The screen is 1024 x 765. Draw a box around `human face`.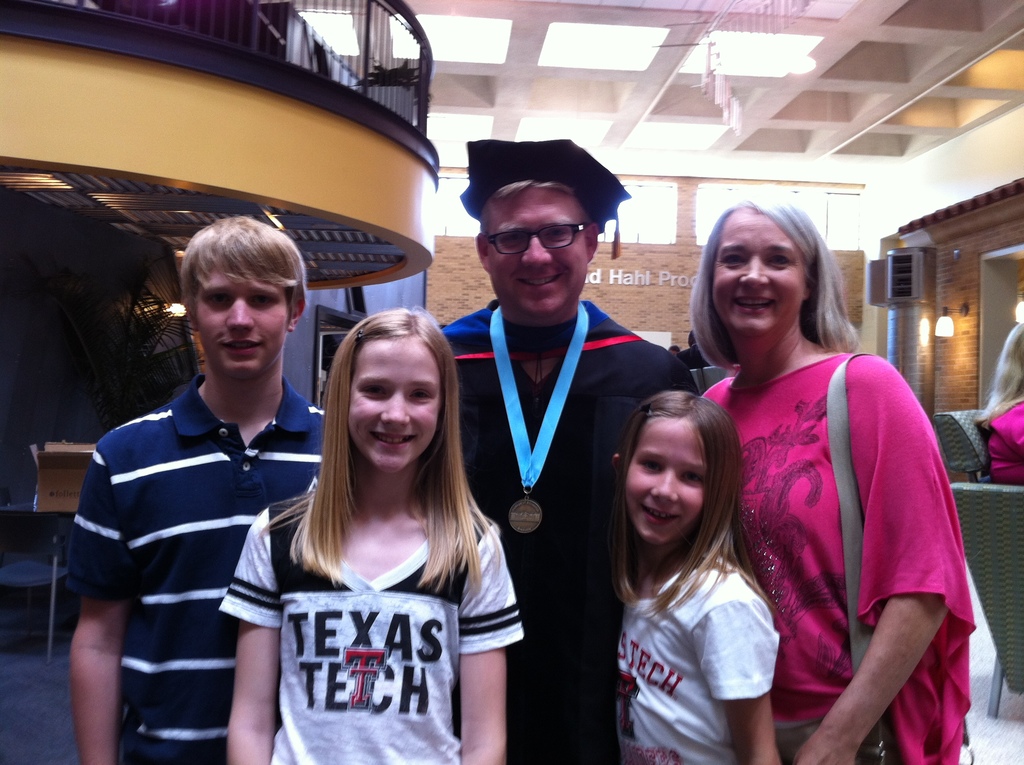
[x1=193, y1=261, x2=285, y2=376].
